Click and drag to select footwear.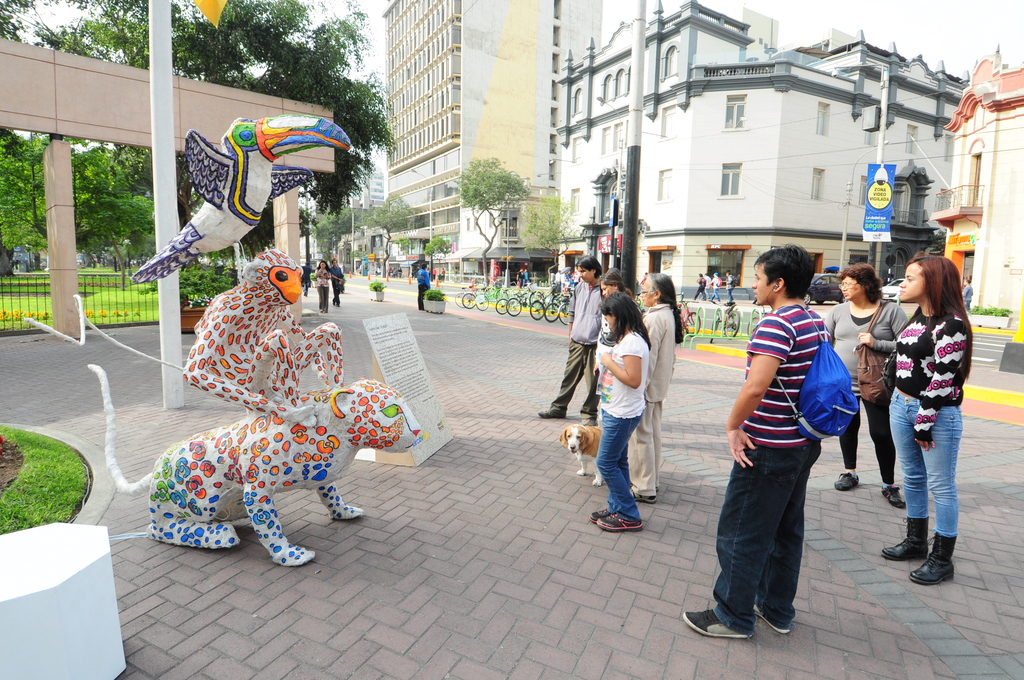
Selection: (684, 611, 753, 637).
